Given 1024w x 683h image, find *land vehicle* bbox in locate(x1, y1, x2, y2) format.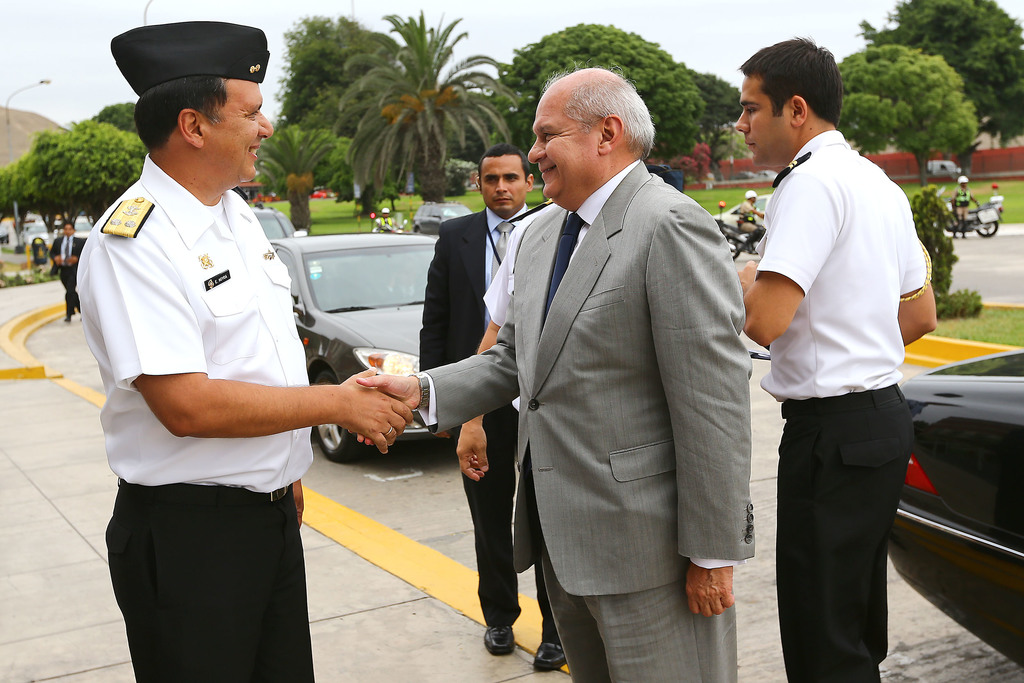
locate(252, 203, 307, 245).
